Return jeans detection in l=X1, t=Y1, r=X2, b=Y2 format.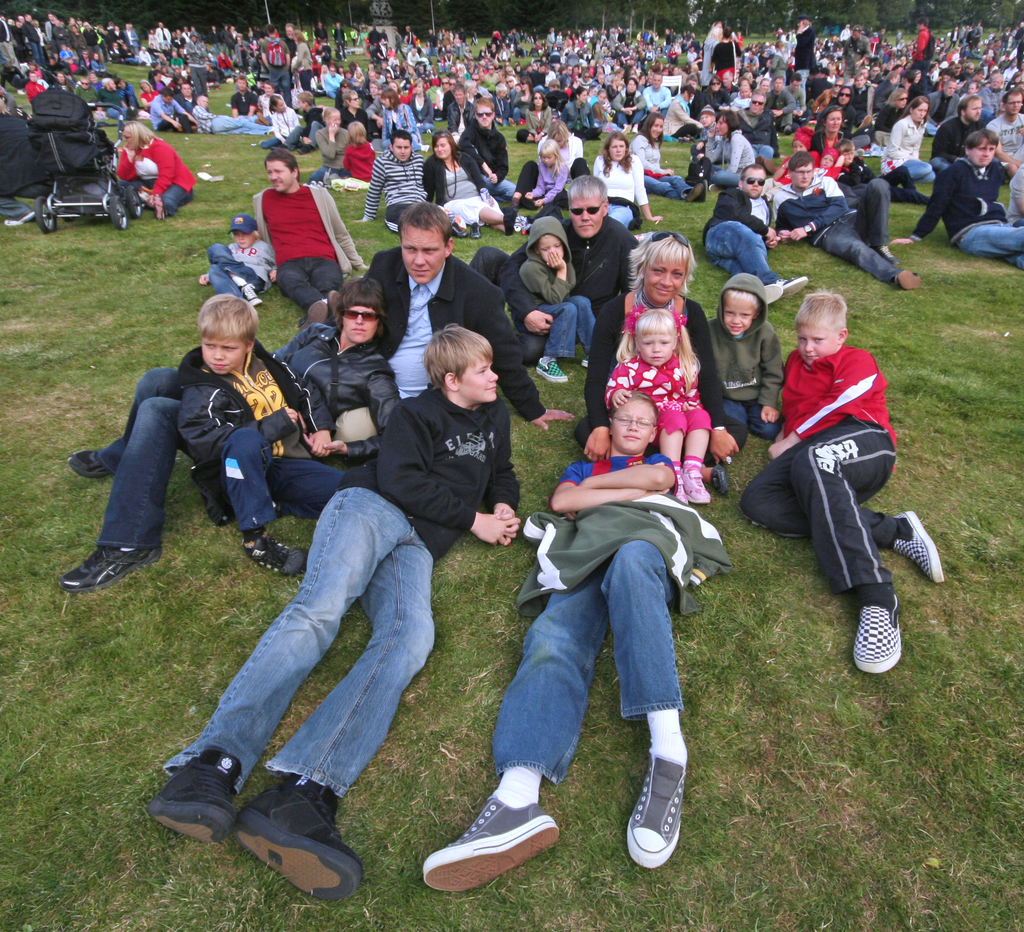
l=902, t=161, r=937, b=184.
